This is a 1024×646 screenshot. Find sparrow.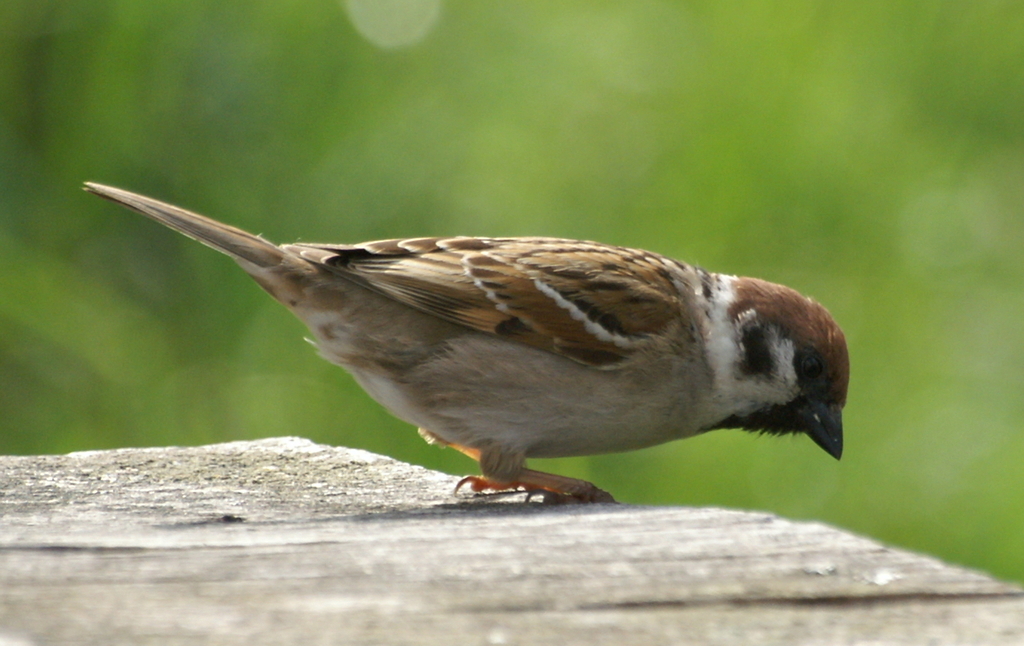
Bounding box: l=82, t=181, r=851, b=502.
